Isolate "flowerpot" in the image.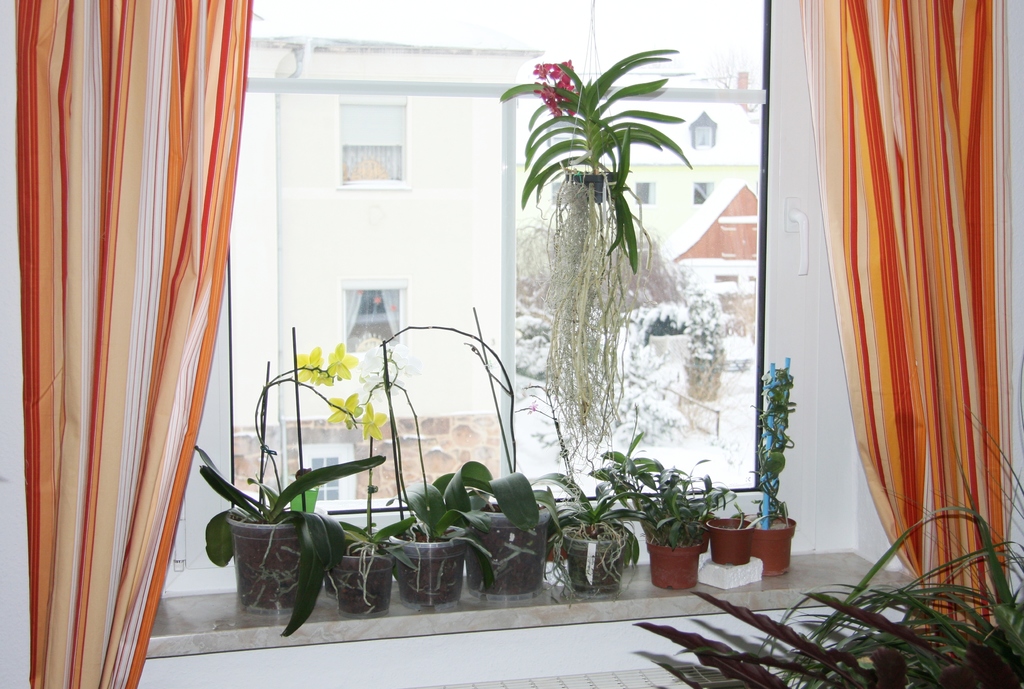
Isolated region: l=325, t=539, r=354, b=590.
